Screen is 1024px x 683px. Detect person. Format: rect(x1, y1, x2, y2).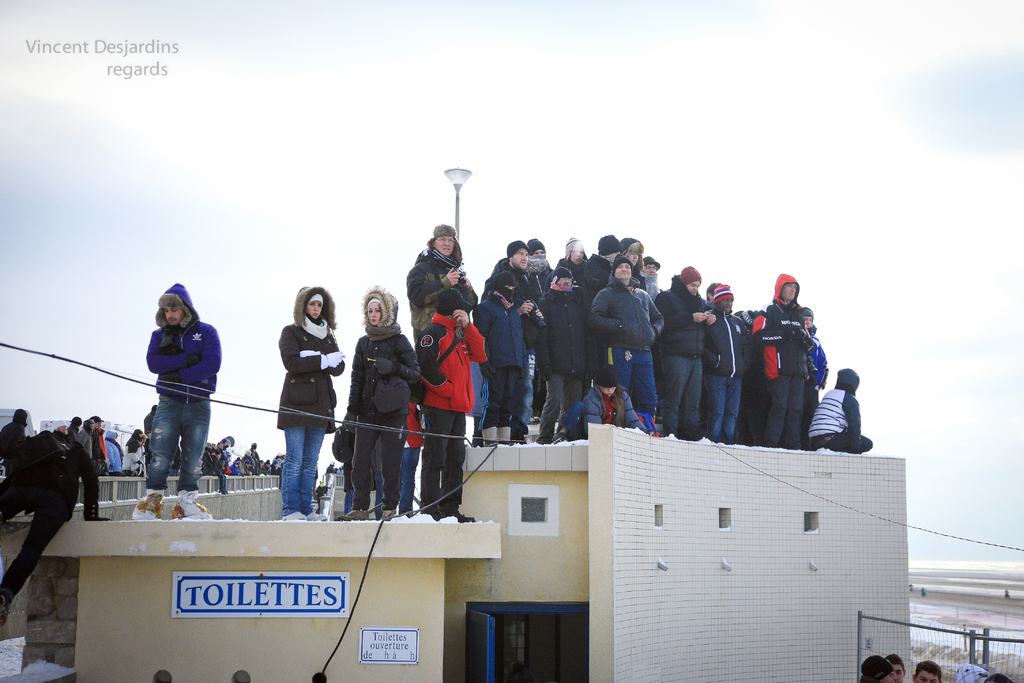
rect(859, 656, 895, 682).
